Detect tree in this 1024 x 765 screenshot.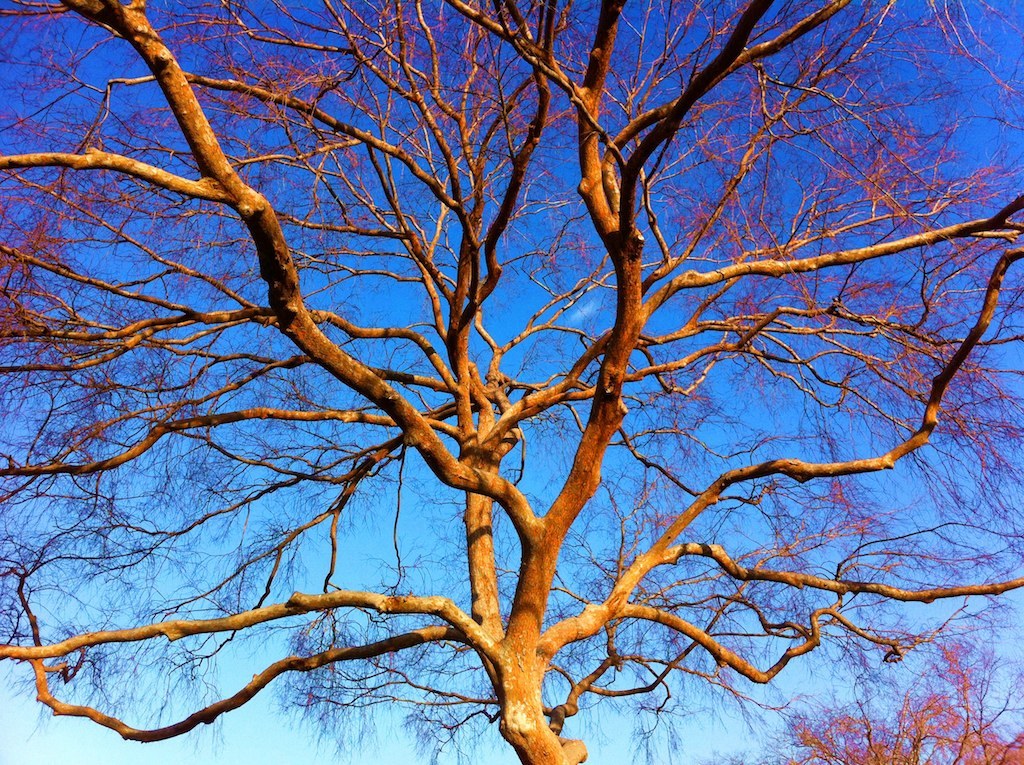
Detection: bbox=[768, 677, 1023, 764].
